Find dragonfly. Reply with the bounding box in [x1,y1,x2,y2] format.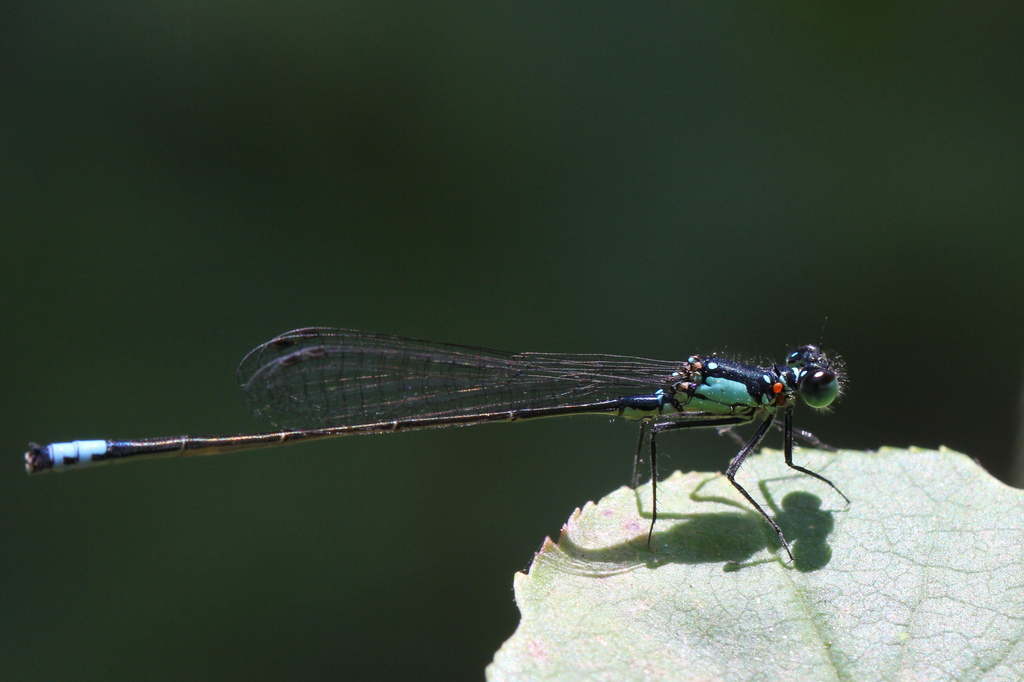
[24,329,853,553].
